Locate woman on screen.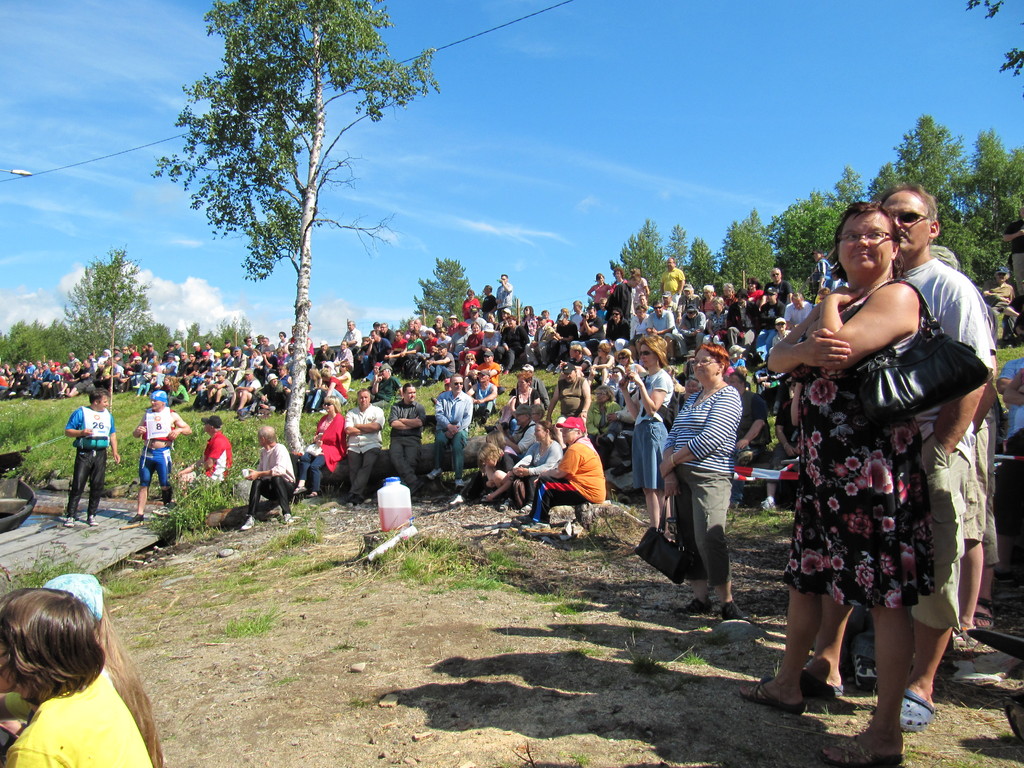
On screen at pyautogui.locateOnScreen(588, 344, 614, 385).
